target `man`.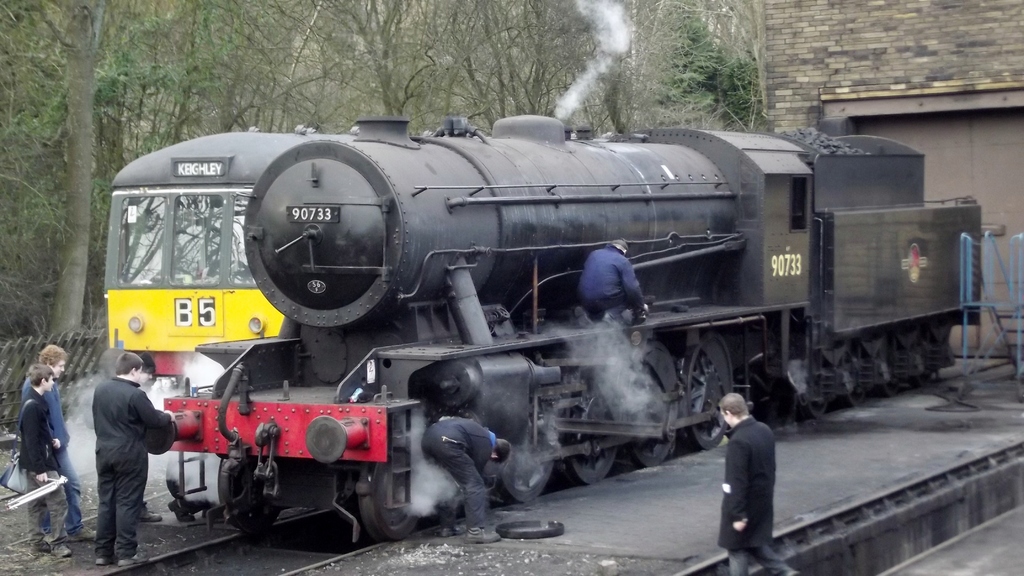
Target region: 92, 348, 180, 566.
